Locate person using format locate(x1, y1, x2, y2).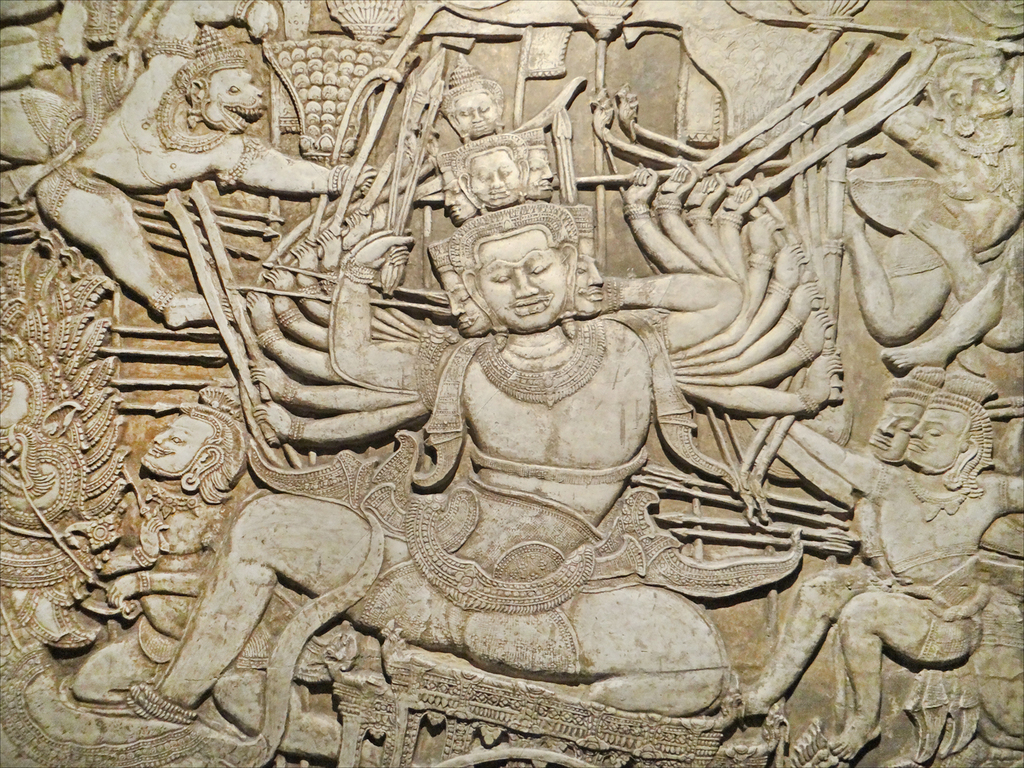
locate(71, 385, 339, 762).
